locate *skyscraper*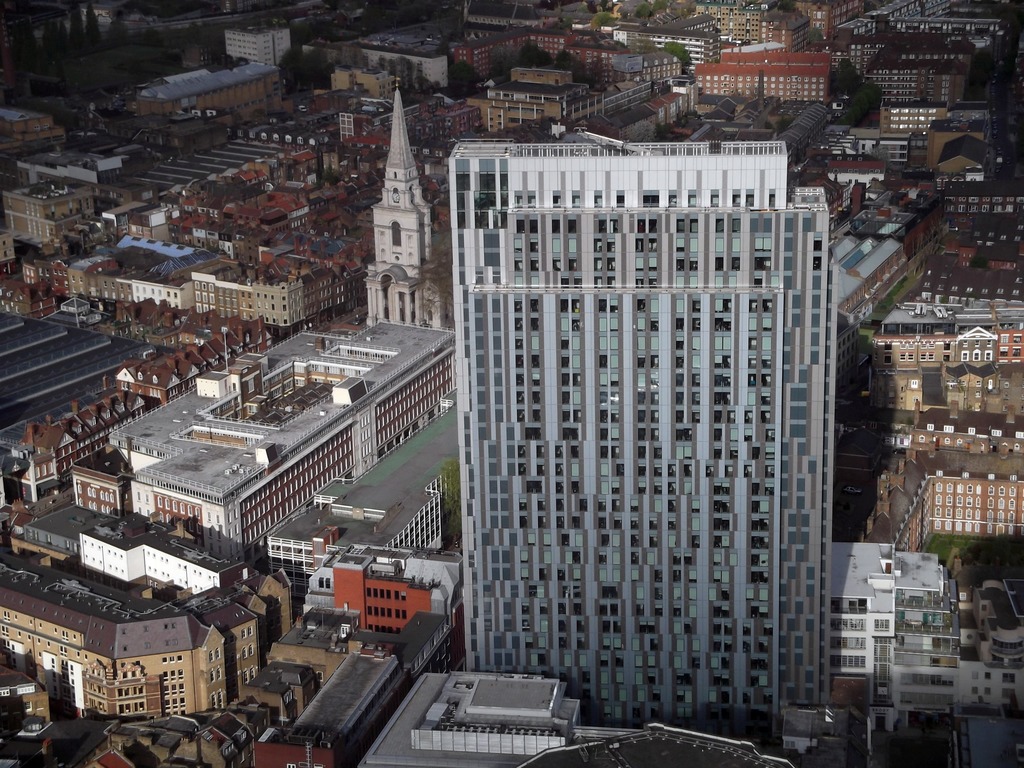
445/141/854/719
